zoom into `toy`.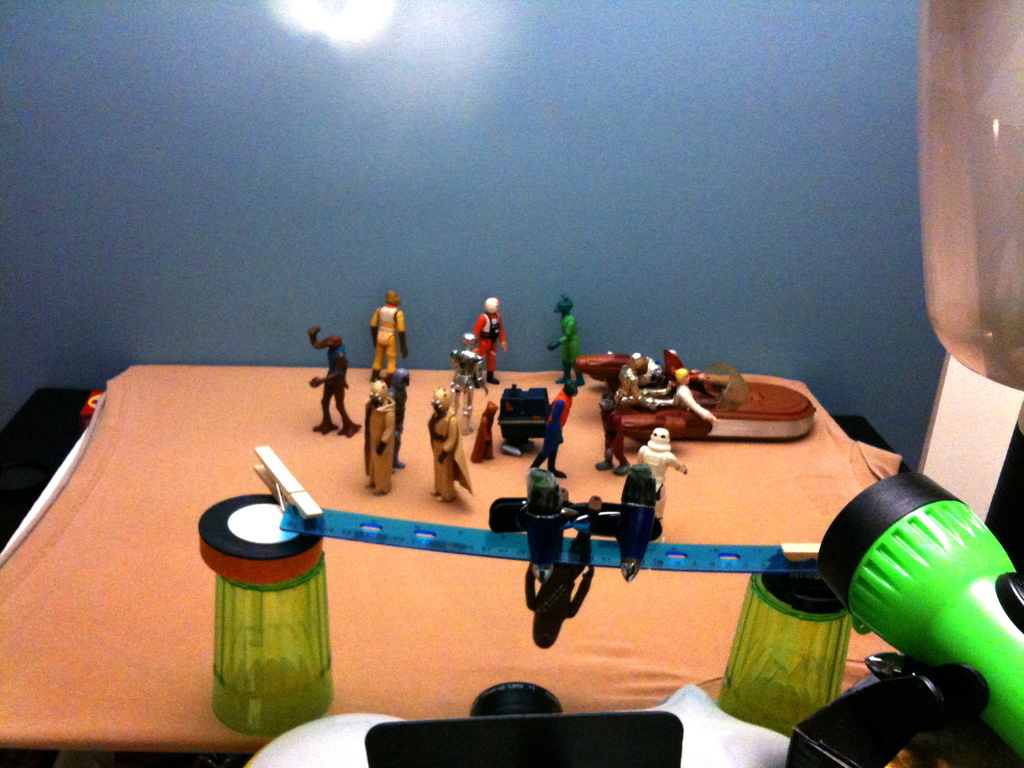
Zoom target: 639,426,687,518.
